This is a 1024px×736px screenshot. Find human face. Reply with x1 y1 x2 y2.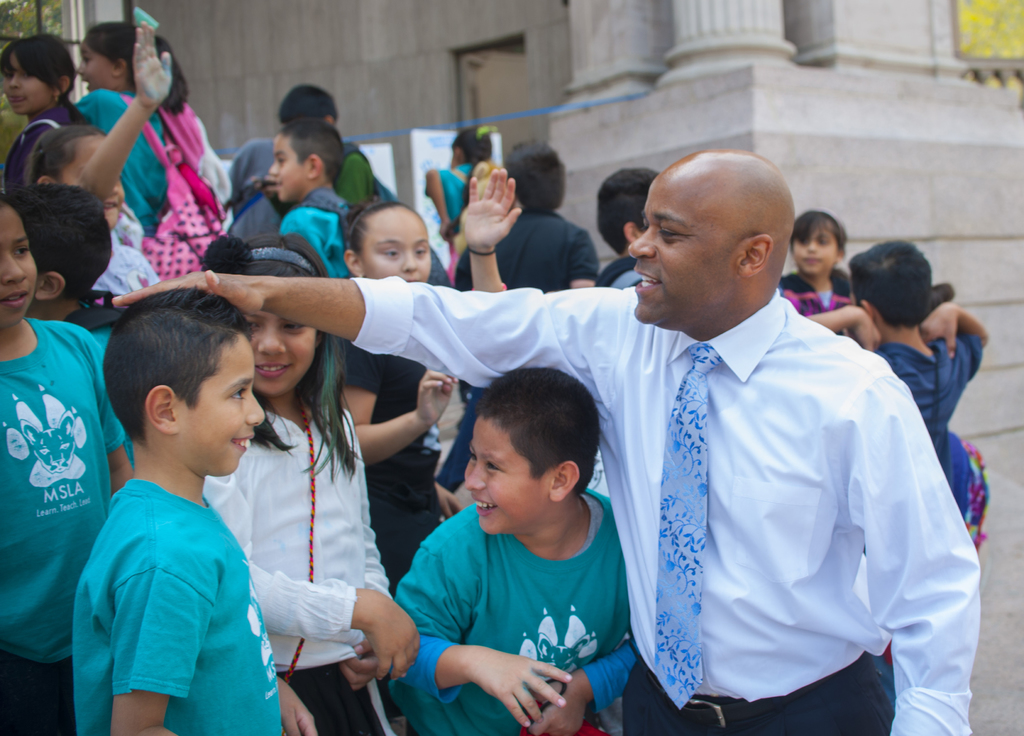
465 419 548 536.
